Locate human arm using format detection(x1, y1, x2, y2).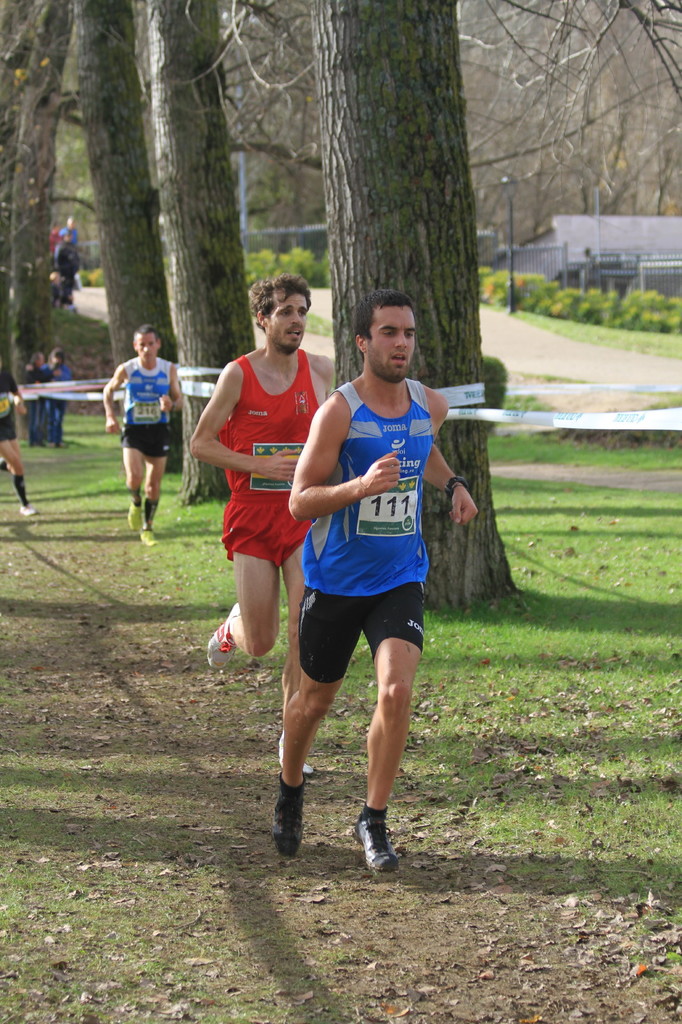
detection(93, 365, 125, 435).
